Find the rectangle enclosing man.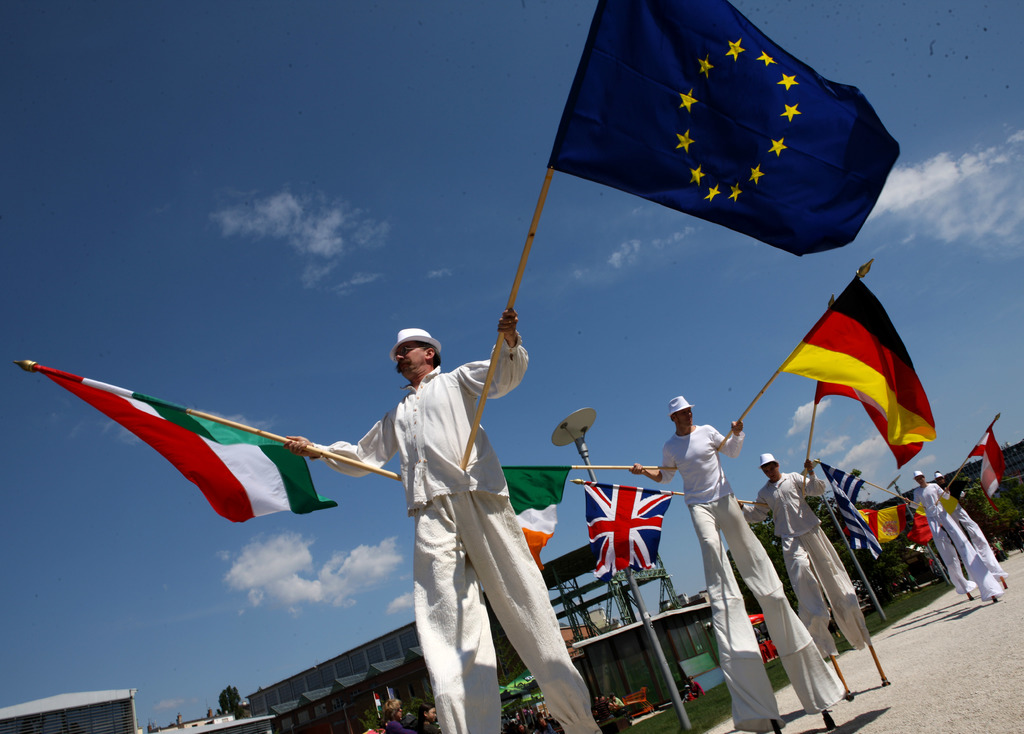
[left=630, top=396, right=850, bottom=719].
